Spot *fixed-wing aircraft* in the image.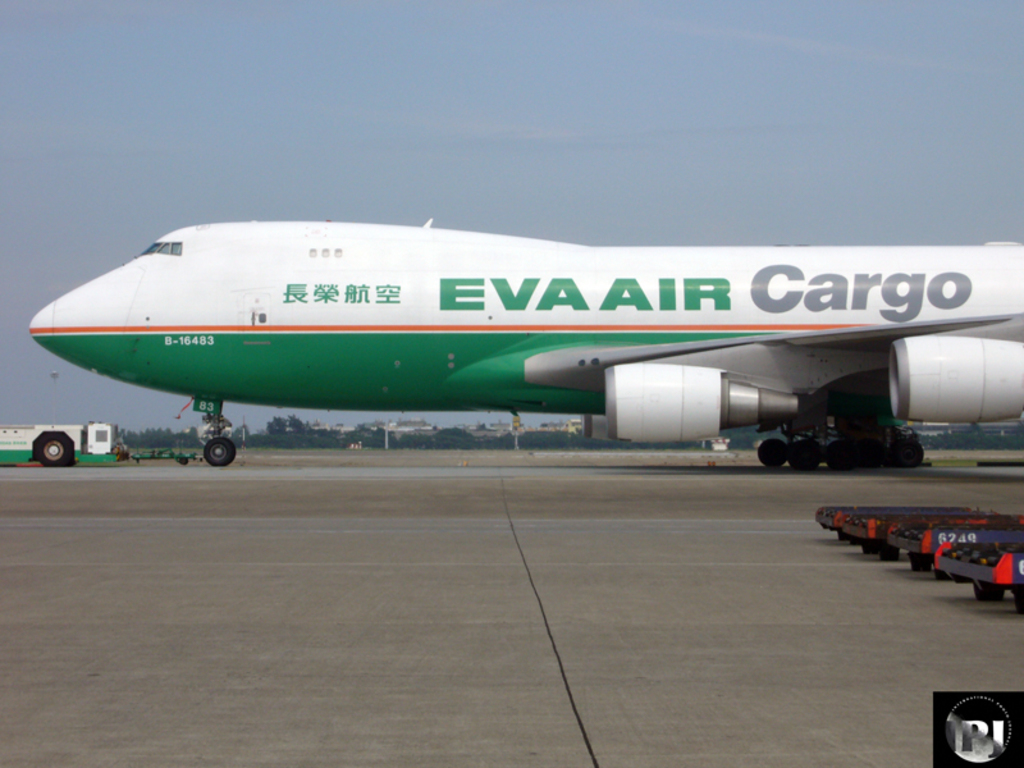
*fixed-wing aircraft* found at (x1=27, y1=216, x2=1023, y2=467).
